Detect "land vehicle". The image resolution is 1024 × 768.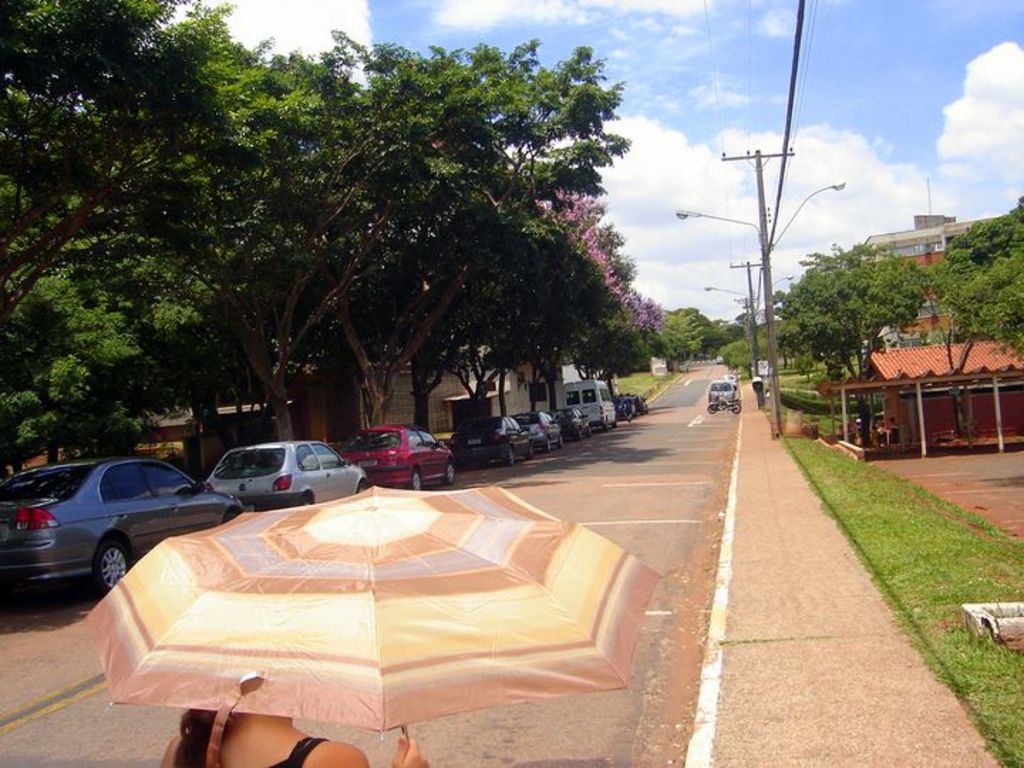
rect(0, 455, 246, 594).
